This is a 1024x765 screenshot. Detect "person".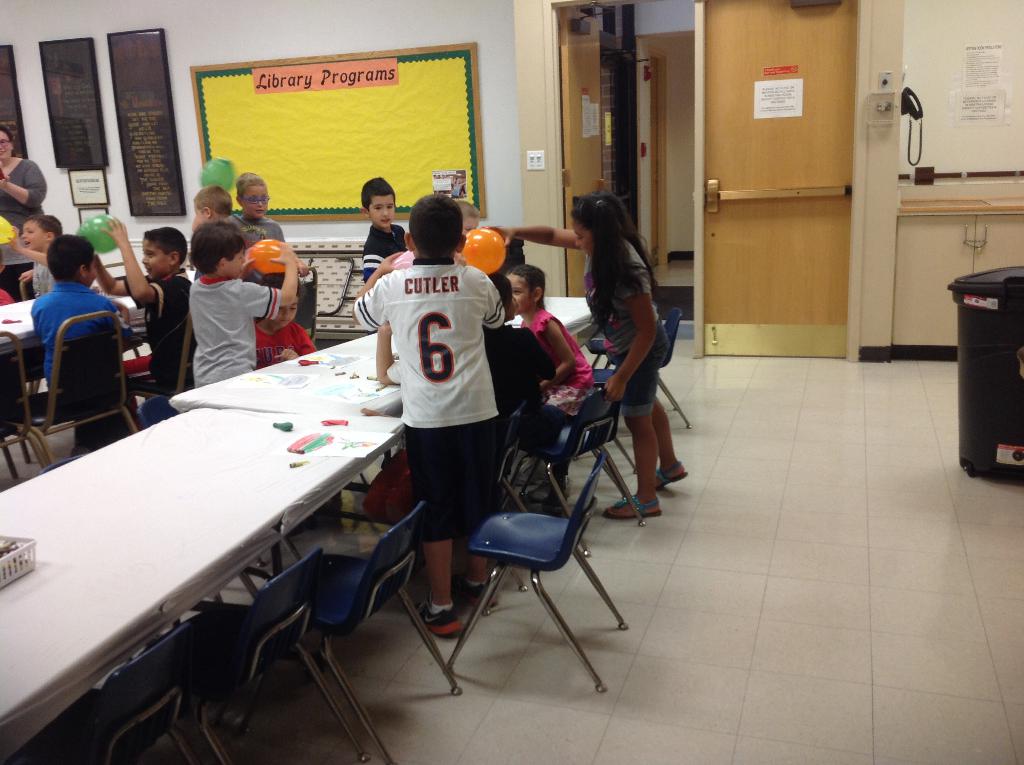
[left=189, top=223, right=308, bottom=388].
